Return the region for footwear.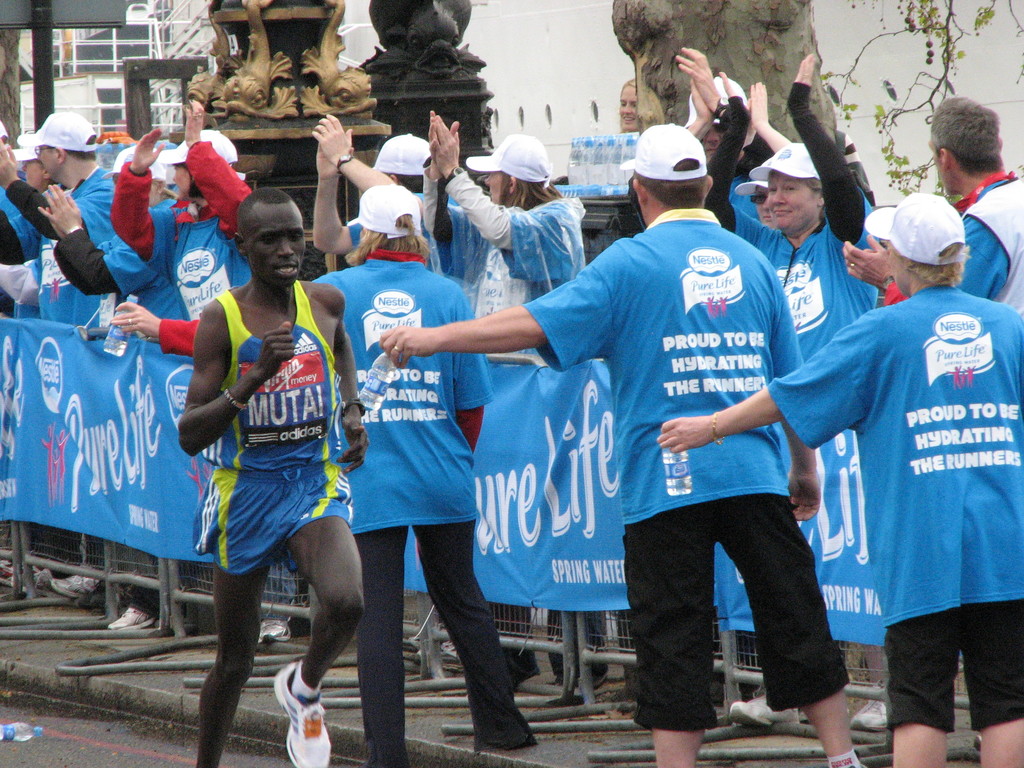
847 703 890 735.
